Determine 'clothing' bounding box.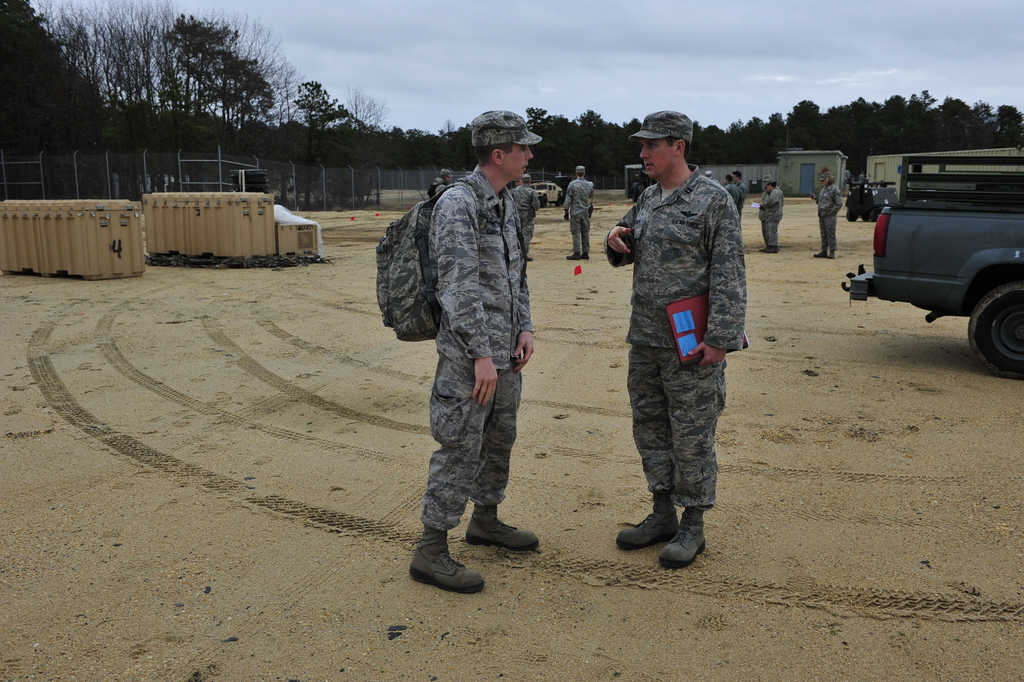
Determined: region(425, 166, 522, 527).
